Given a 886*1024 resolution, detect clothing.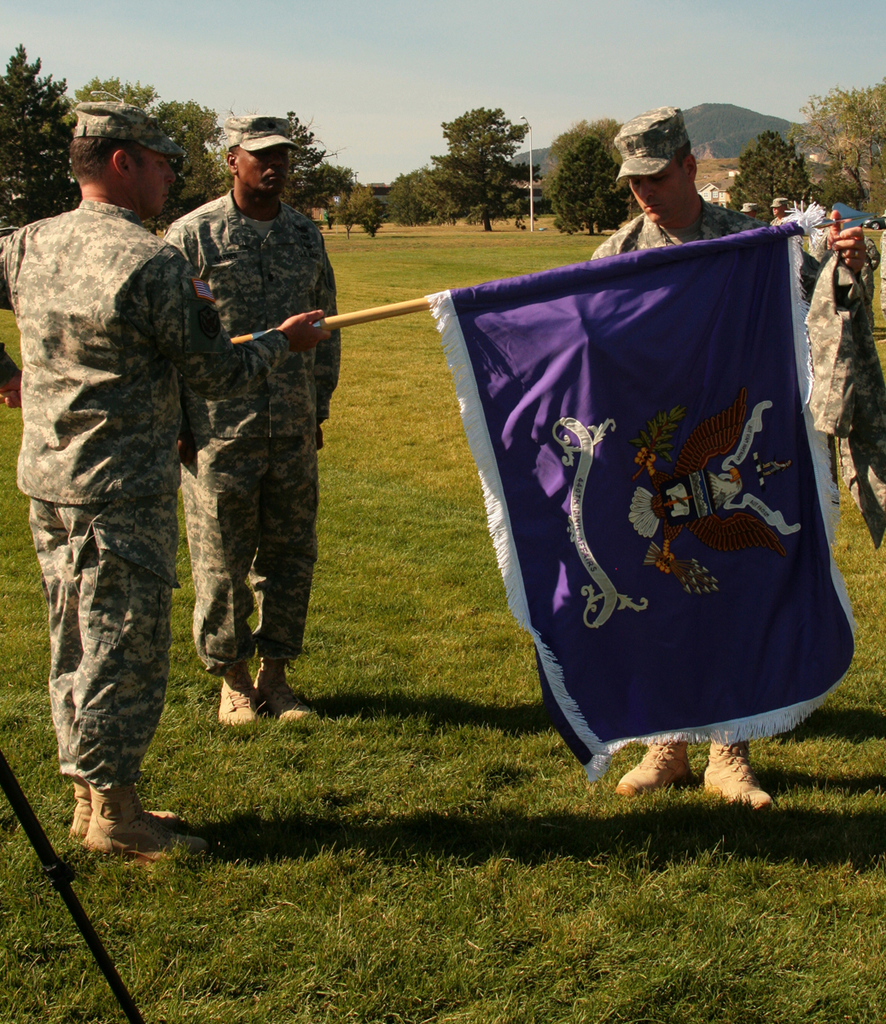
left=158, top=186, right=351, bottom=678.
